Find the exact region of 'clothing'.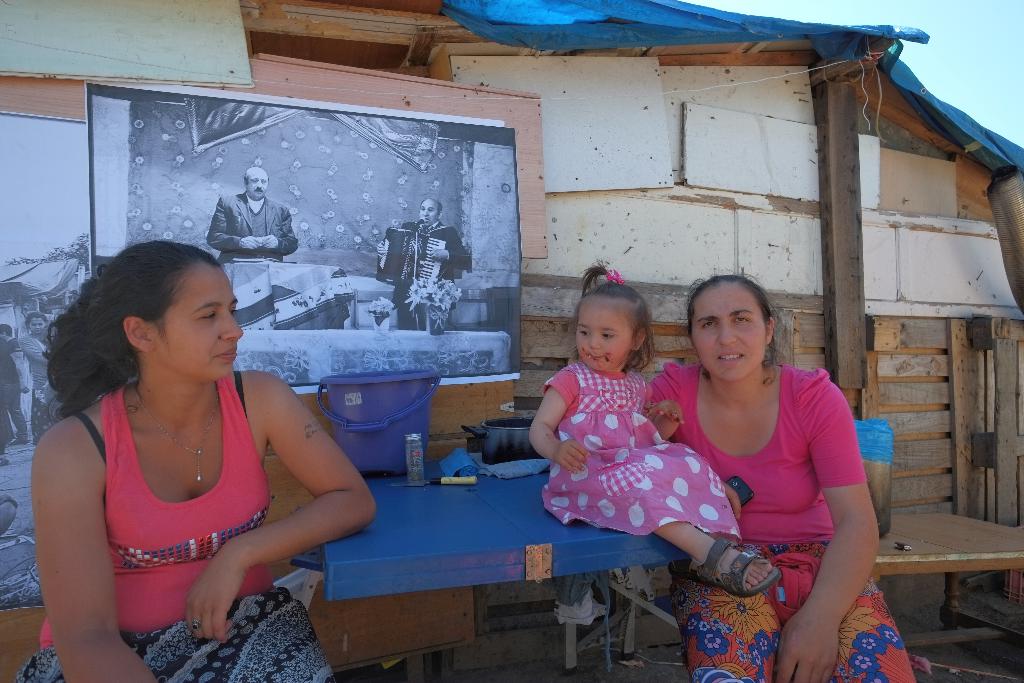
Exact region: Rect(204, 188, 296, 265).
